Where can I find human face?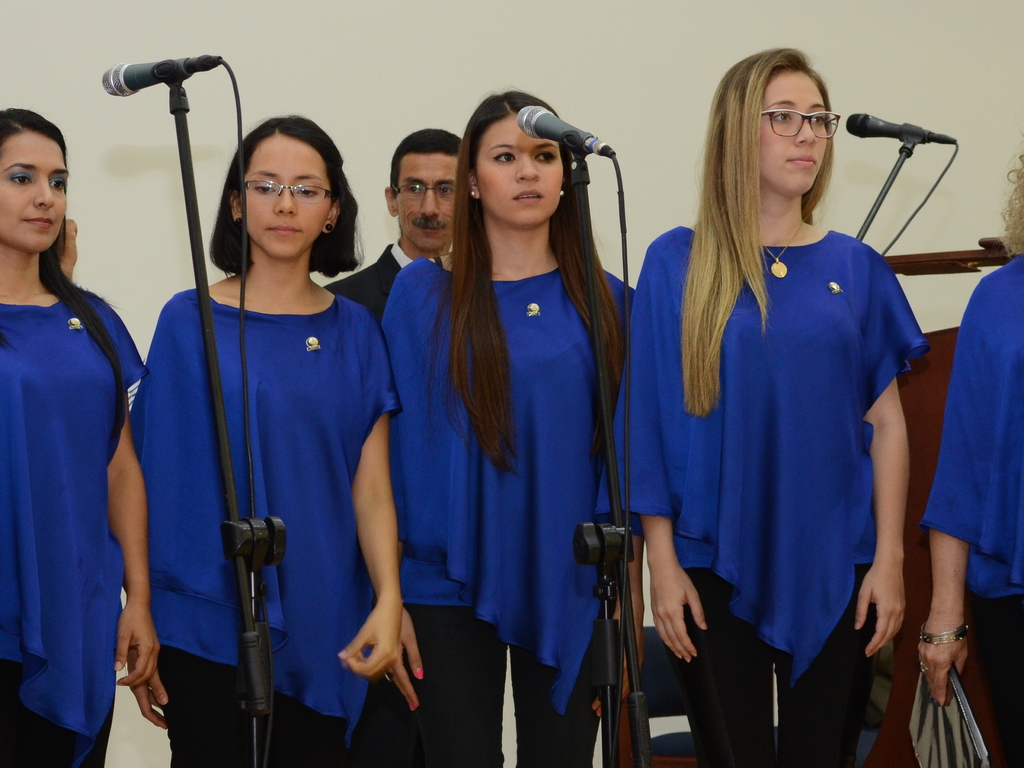
You can find it at detection(395, 151, 459, 248).
